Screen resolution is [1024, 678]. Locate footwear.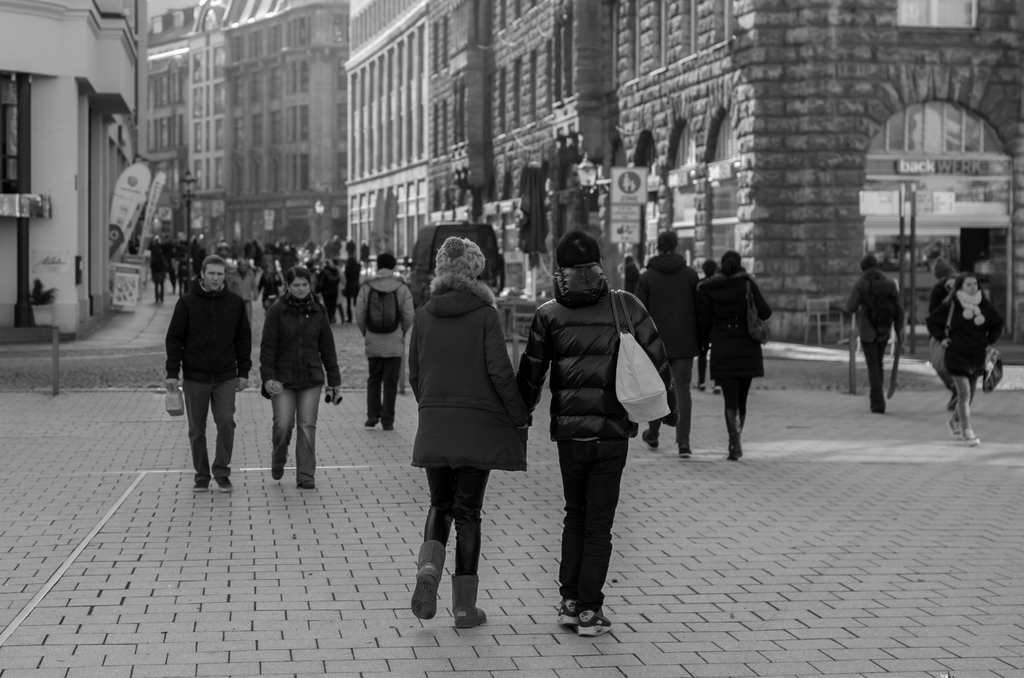
BBox(557, 596, 584, 631).
